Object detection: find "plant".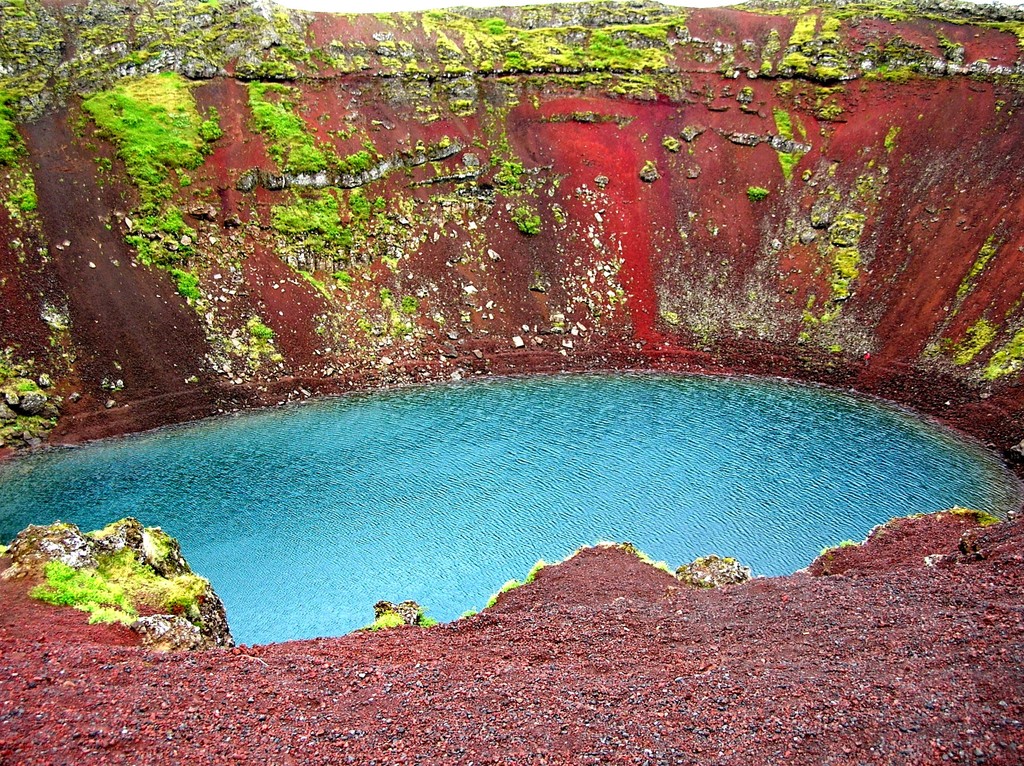
l=3, t=182, r=36, b=211.
